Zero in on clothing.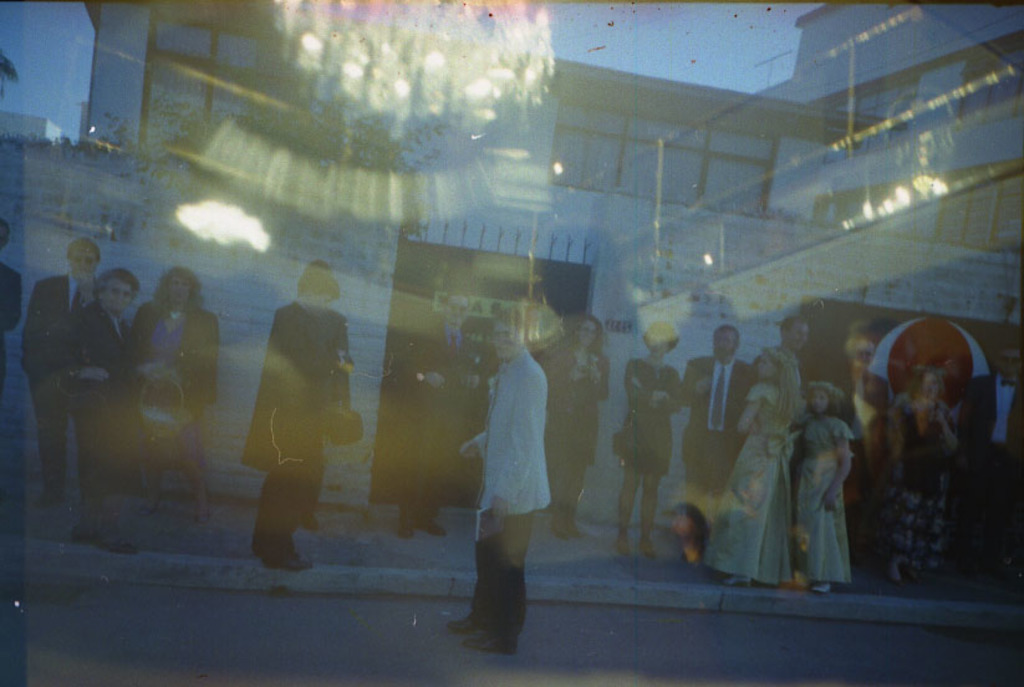
Zeroed in: [left=785, top=381, right=857, bottom=586].
